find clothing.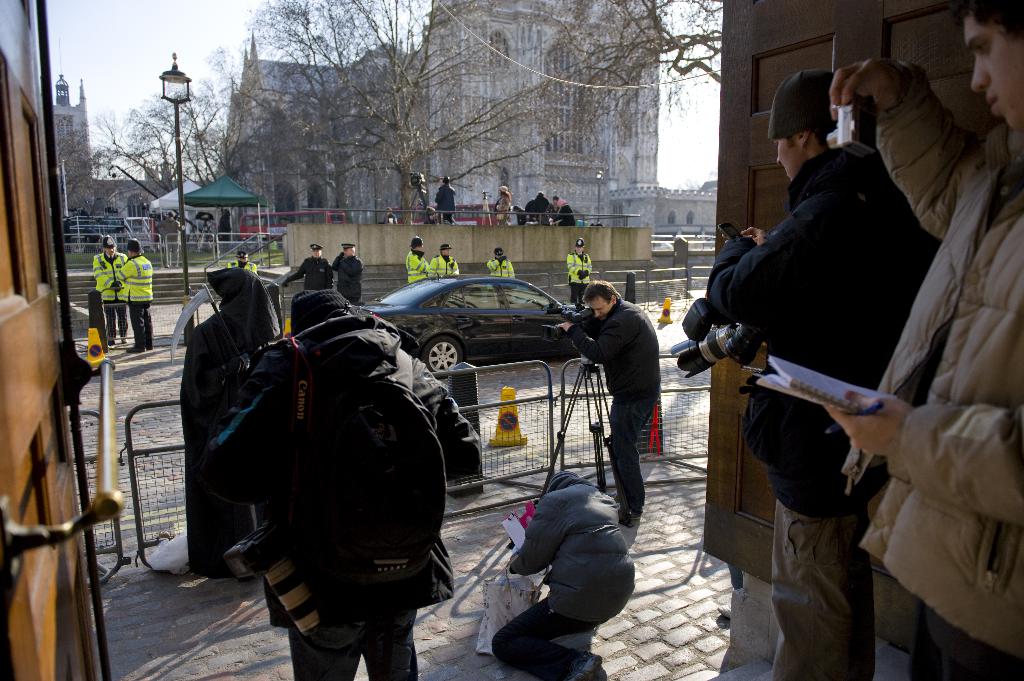
[x1=333, y1=250, x2=364, y2=300].
